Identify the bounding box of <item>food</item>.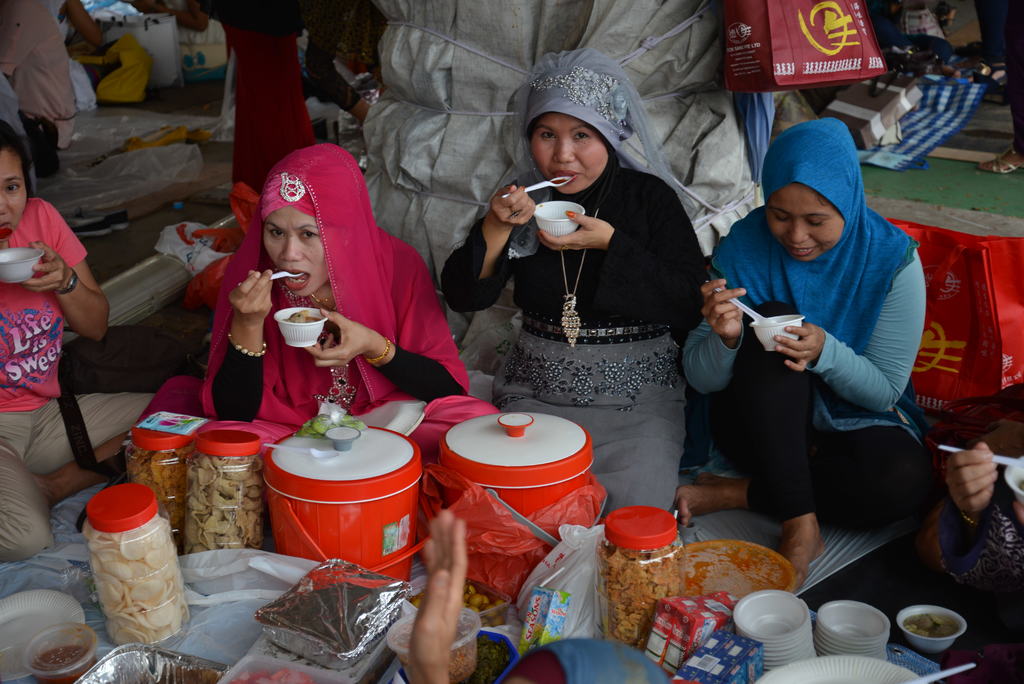
{"x1": 394, "y1": 630, "x2": 480, "y2": 683}.
